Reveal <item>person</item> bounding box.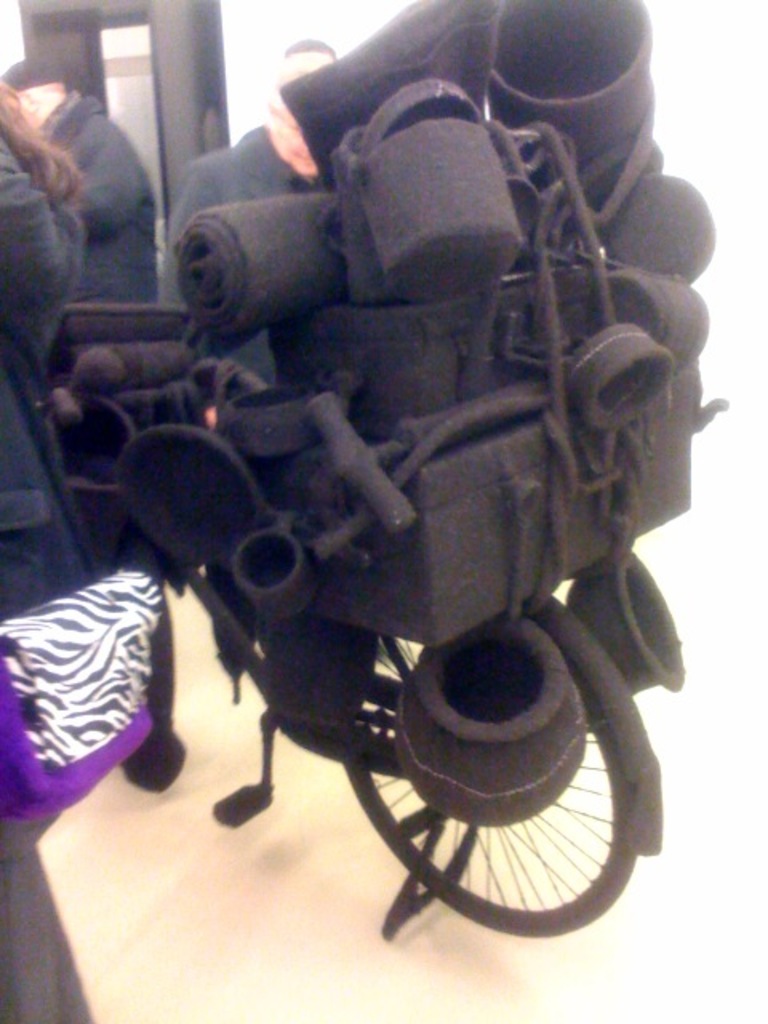
Revealed: [left=8, top=58, right=157, bottom=306].
